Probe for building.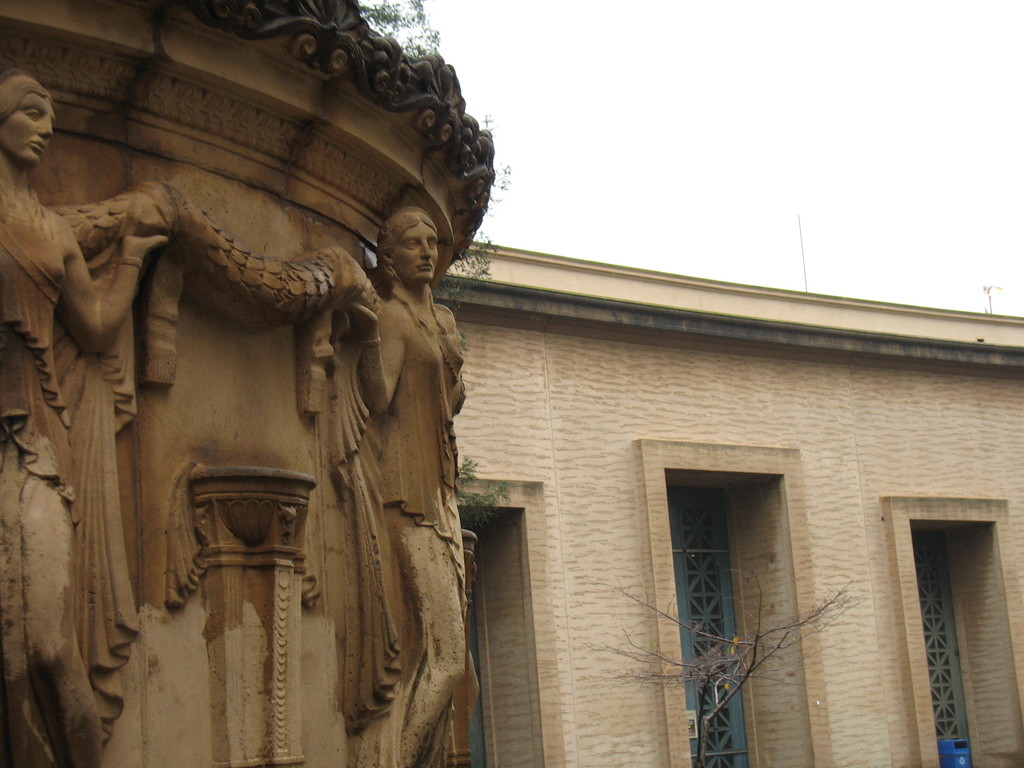
Probe result: {"left": 431, "top": 240, "right": 1023, "bottom": 767}.
